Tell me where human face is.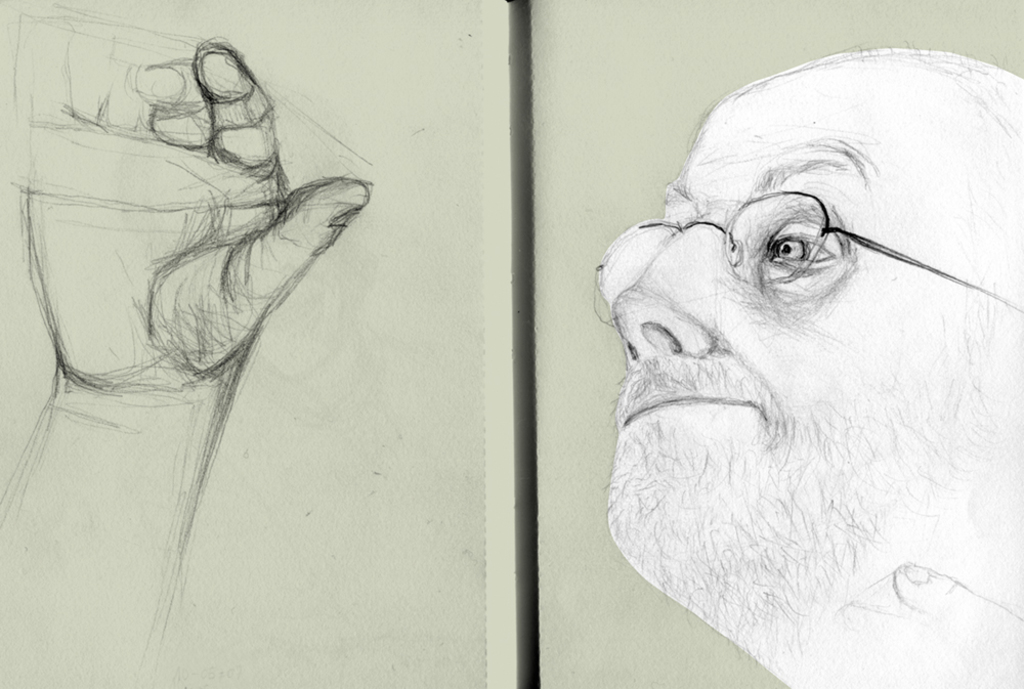
human face is at {"left": 609, "top": 75, "right": 1015, "bottom": 572}.
